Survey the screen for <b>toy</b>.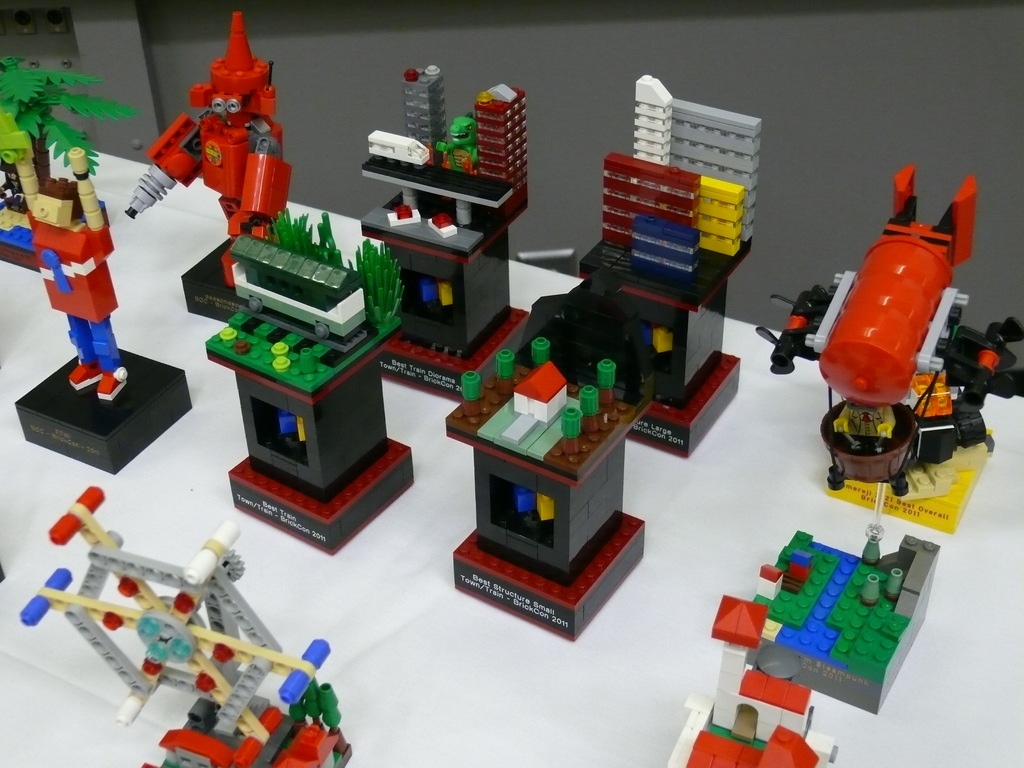
Survey found: box(666, 595, 842, 767).
